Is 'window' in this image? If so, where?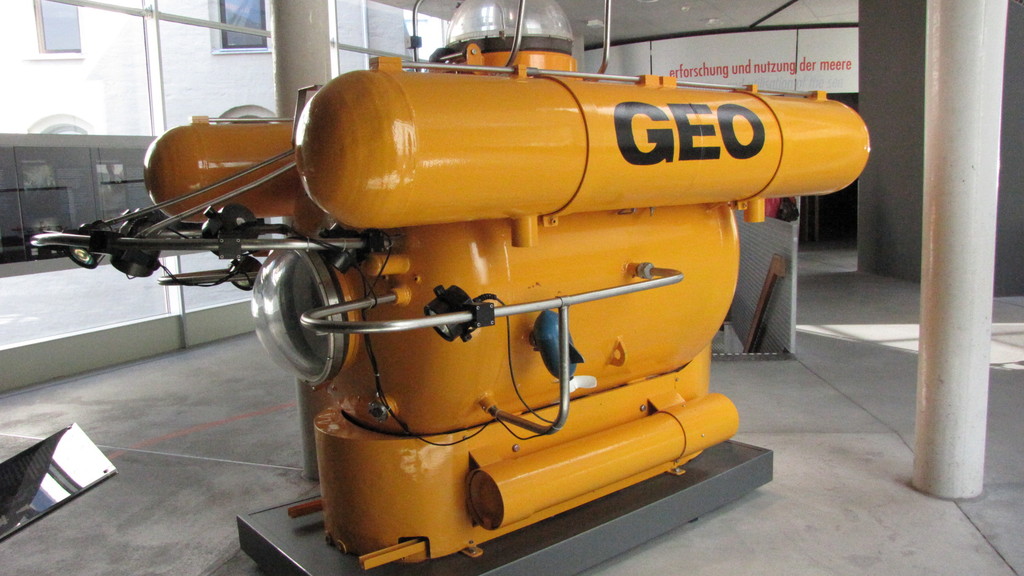
Yes, at Rect(28, 0, 81, 58).
